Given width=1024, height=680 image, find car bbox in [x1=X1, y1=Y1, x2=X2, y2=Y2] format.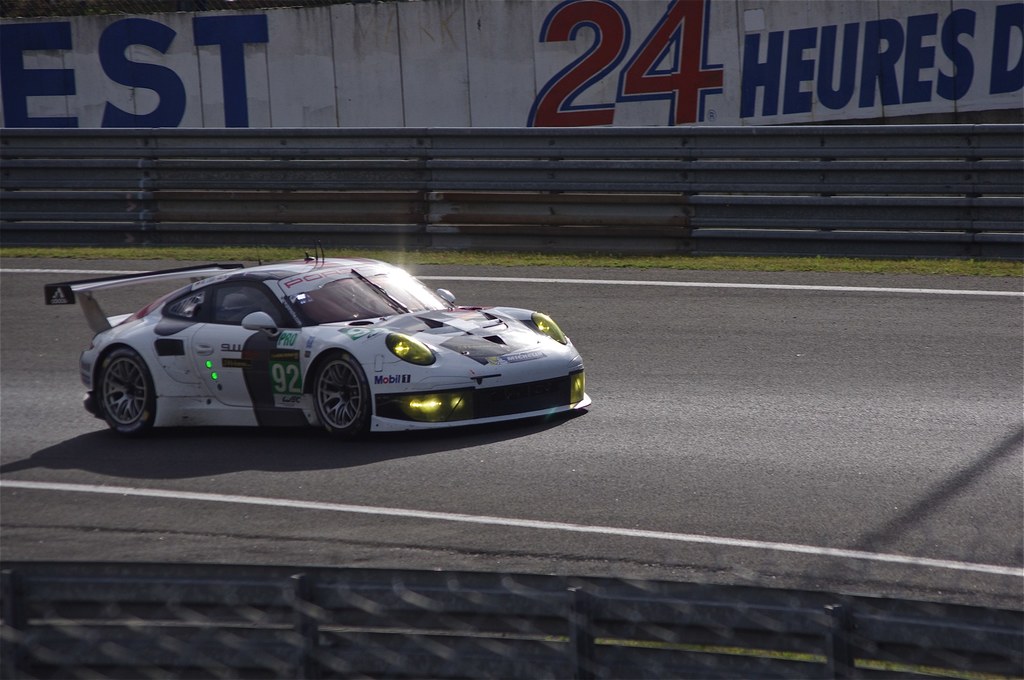
[x1=44, y1=245, x2=593, y2=435].
